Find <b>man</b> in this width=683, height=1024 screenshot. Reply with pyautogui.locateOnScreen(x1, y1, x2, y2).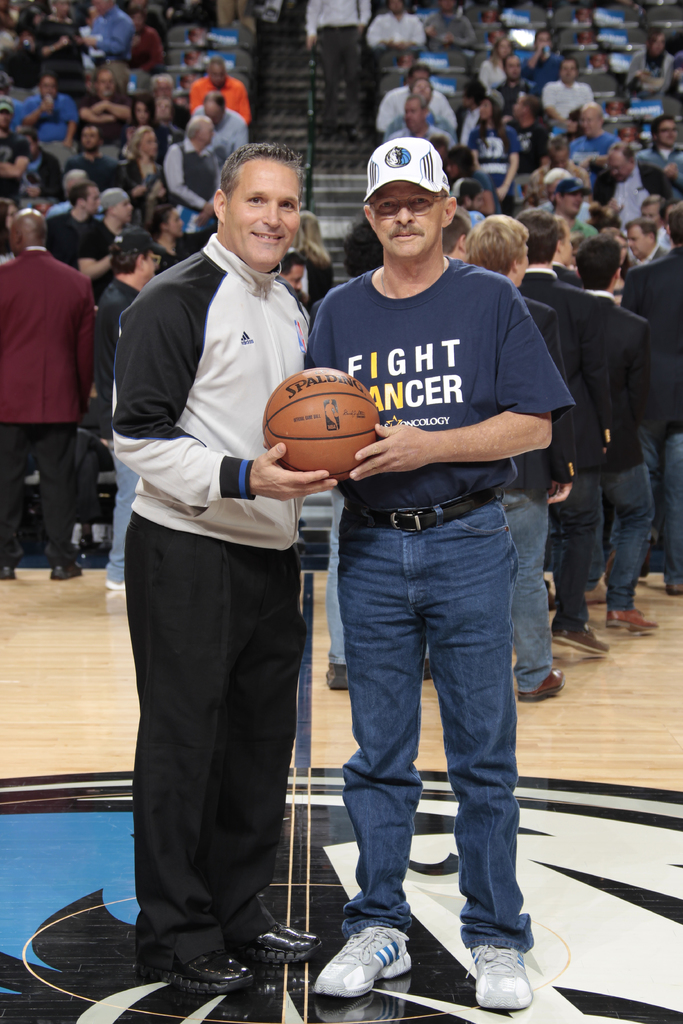
pyautogui.locateOnScreen(461, 214, 579, 703).
